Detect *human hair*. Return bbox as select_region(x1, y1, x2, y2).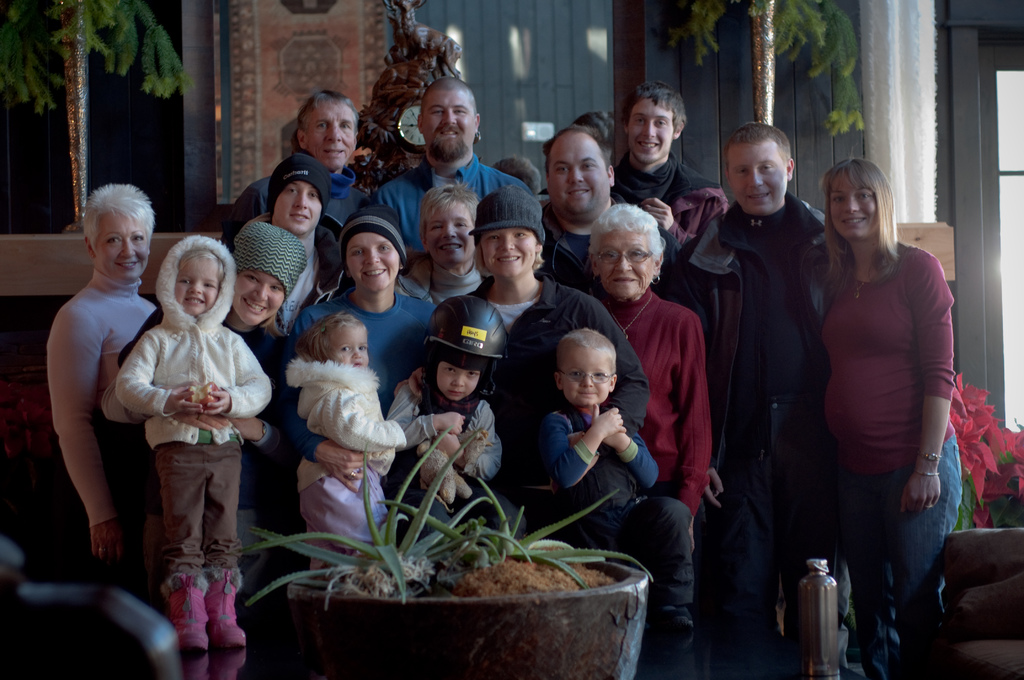
select_region(555, 325, 618, 382).
